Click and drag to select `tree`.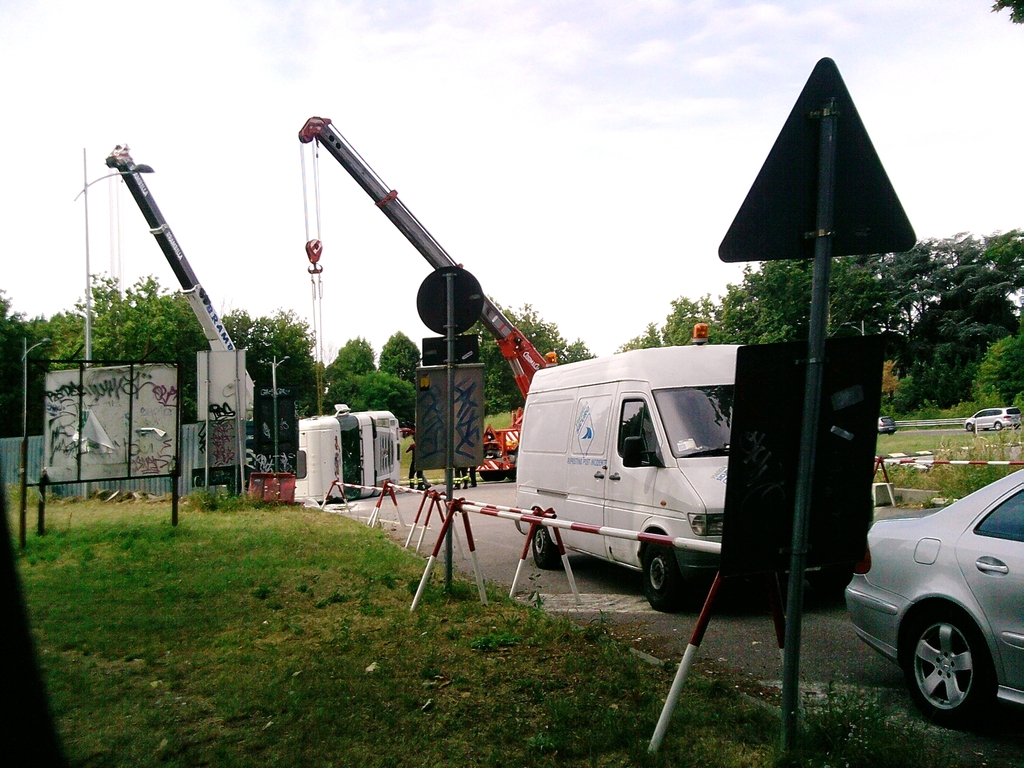
Selection: l=331, t=319, r=392, b=379.
